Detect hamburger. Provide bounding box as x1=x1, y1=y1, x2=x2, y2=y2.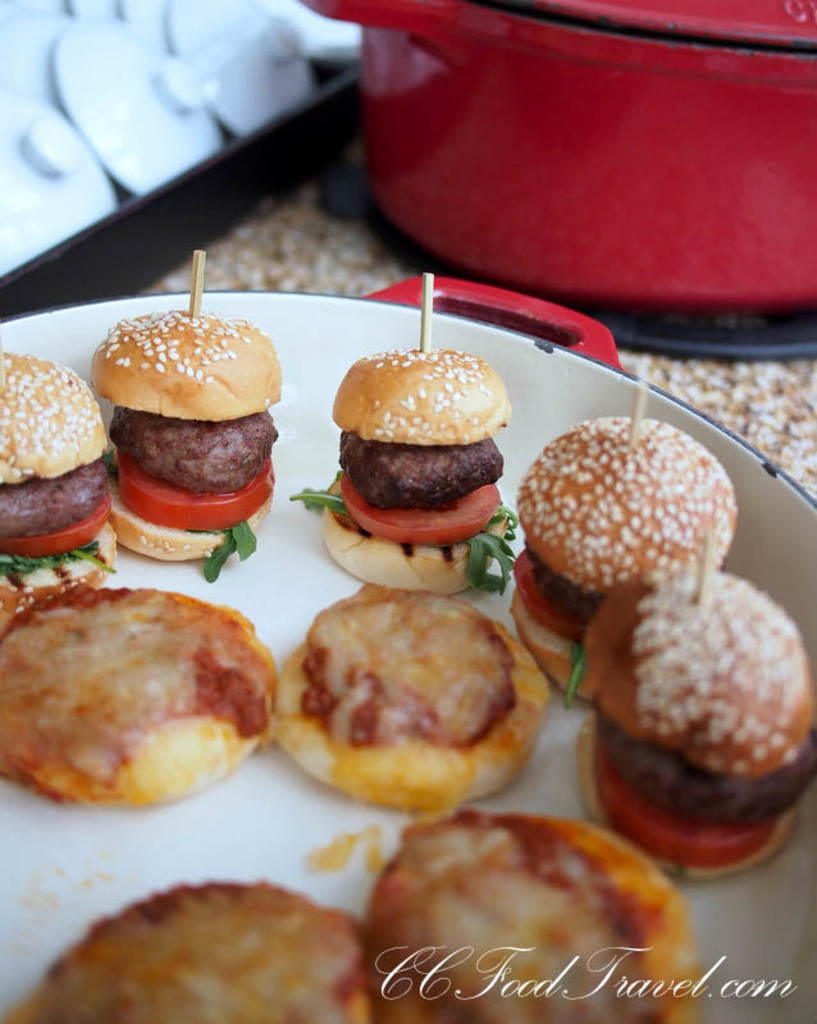
x1=316, y1=340, x2=511, y2=579.
